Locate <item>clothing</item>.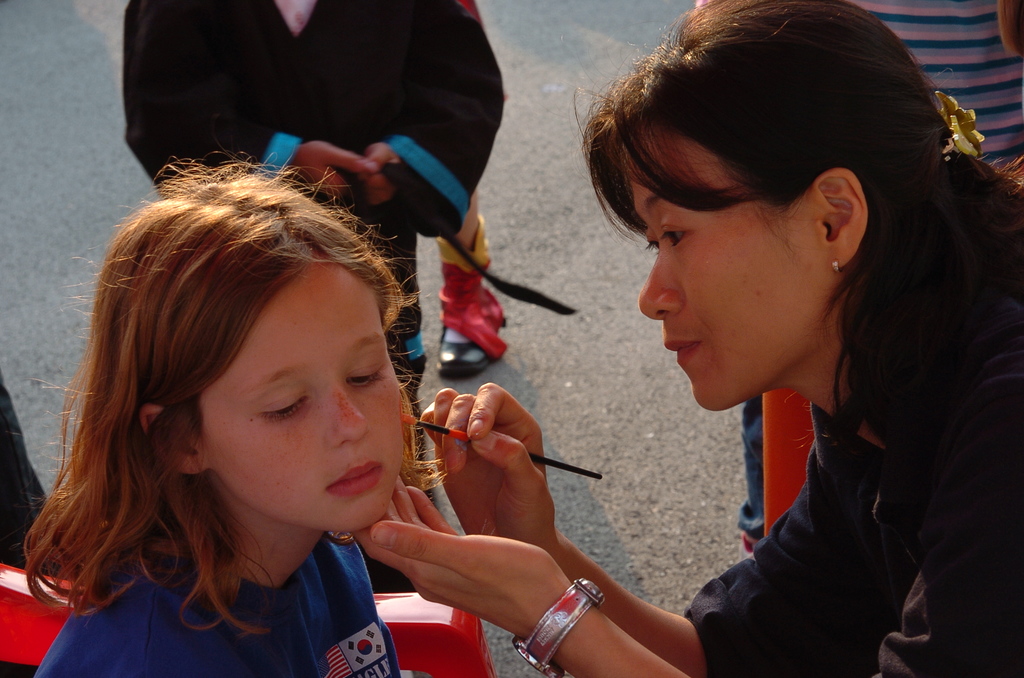
Bounding box: Rect(689, 270, 1023, 675).
